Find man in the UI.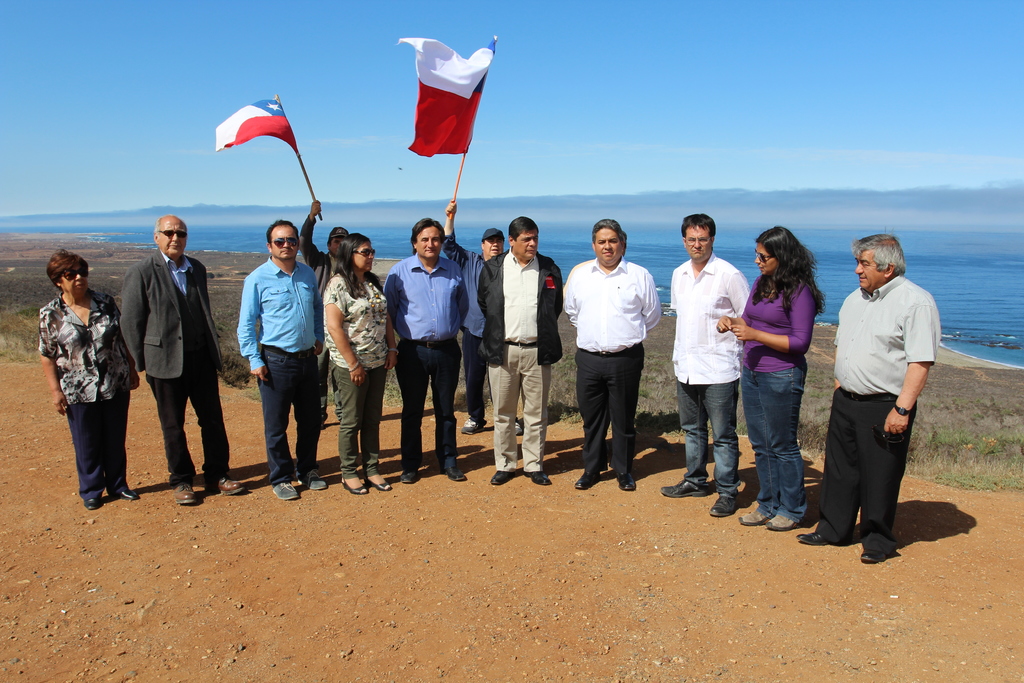
UI element at 440:198:523:436.
